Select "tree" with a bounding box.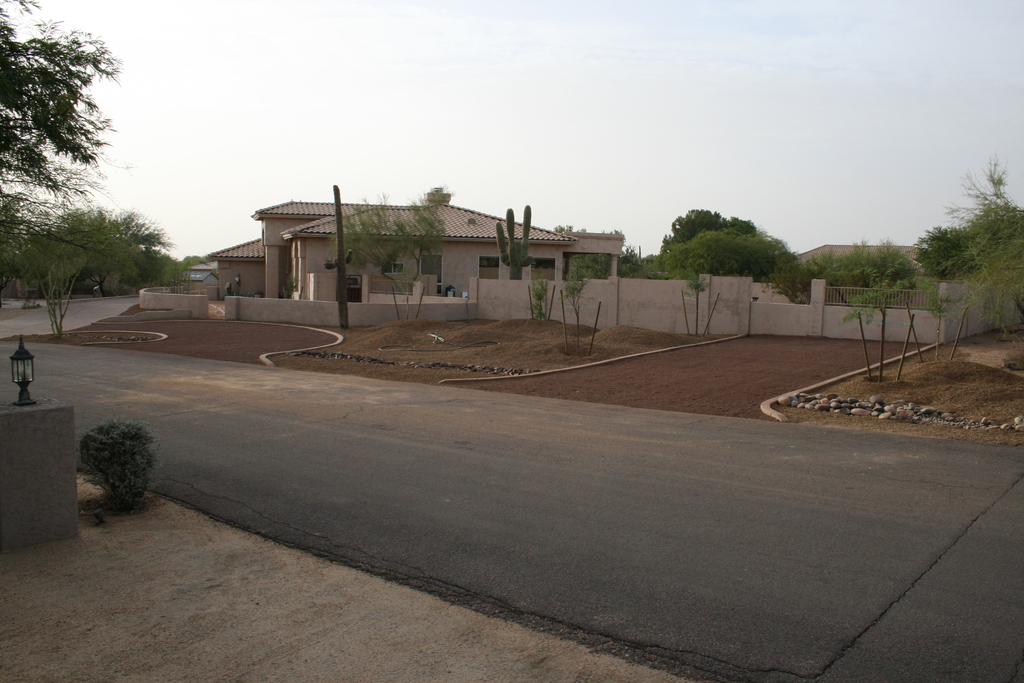
333:190:451:325.
